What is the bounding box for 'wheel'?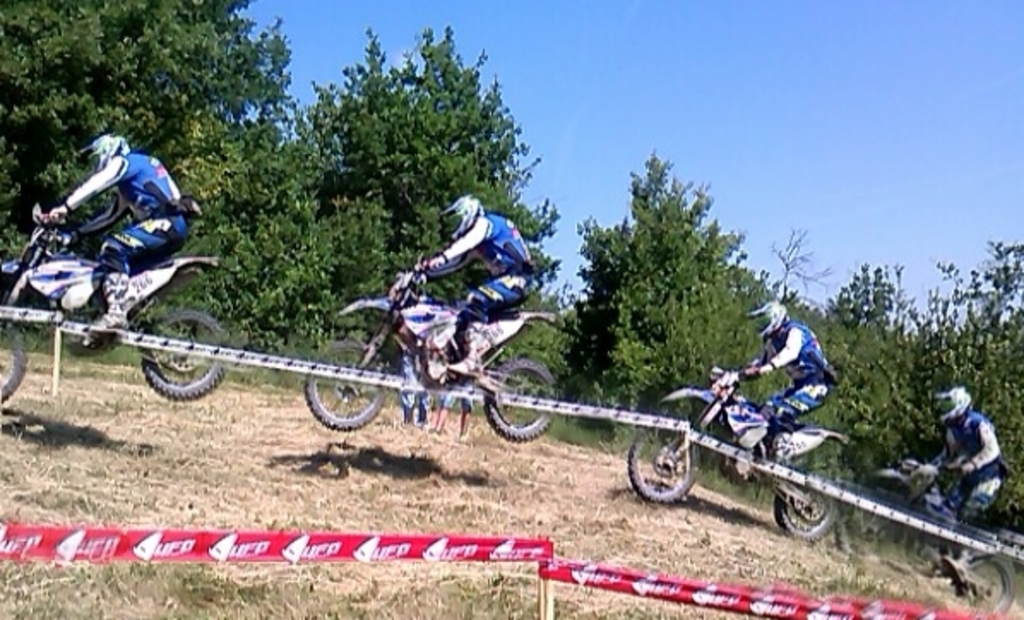
0:331:26:396.
